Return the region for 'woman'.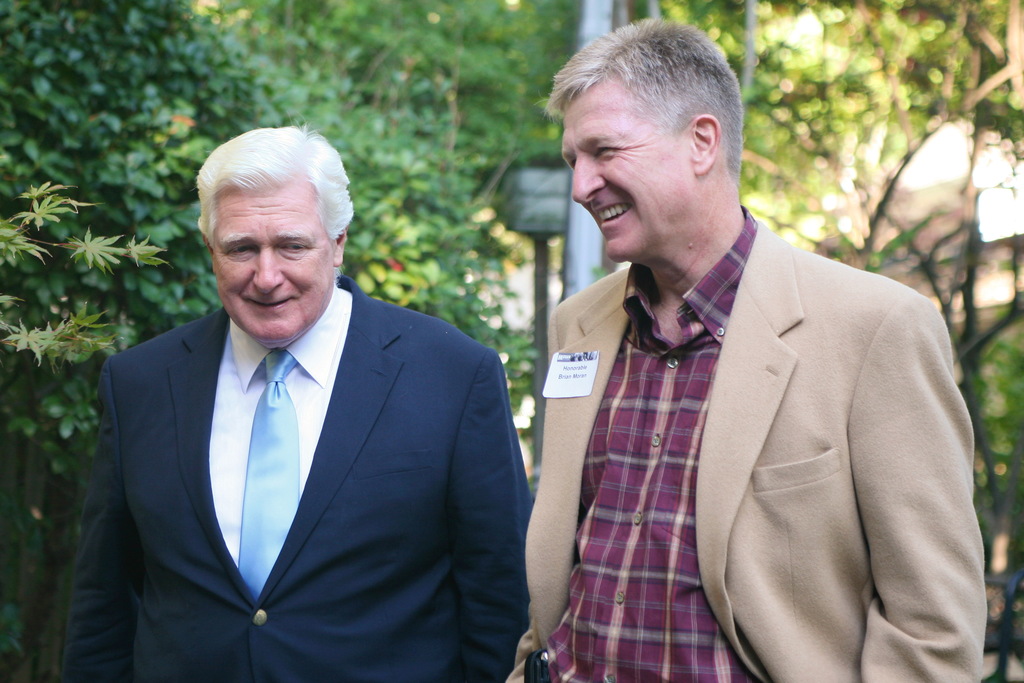
440/51/997/672.
